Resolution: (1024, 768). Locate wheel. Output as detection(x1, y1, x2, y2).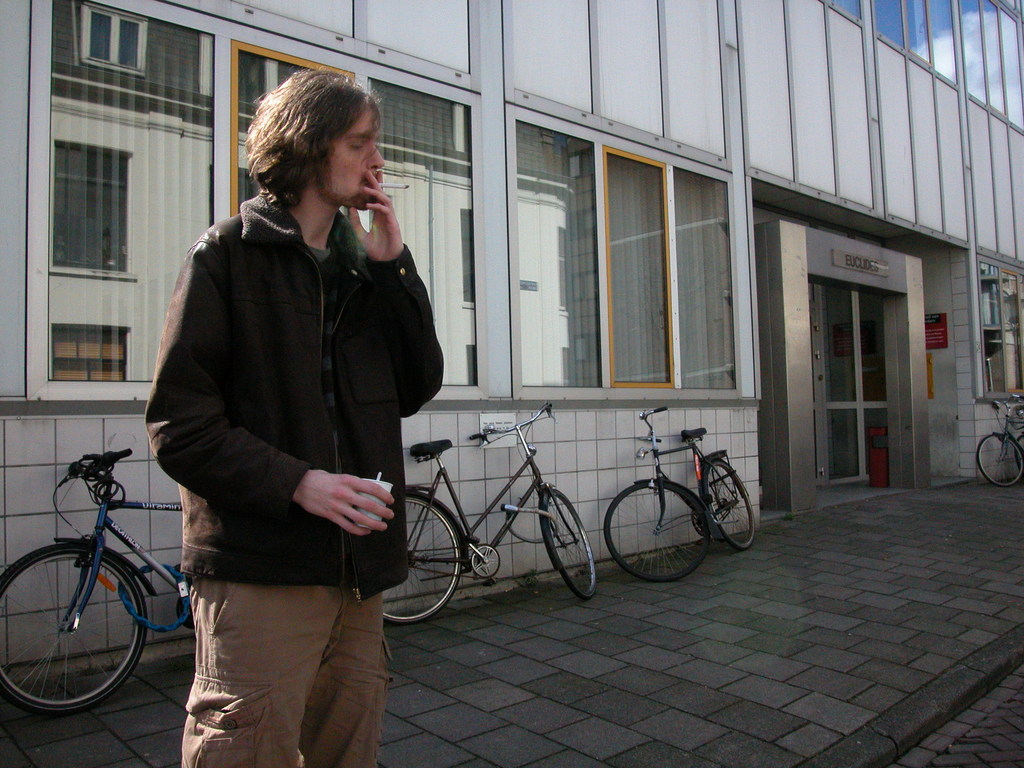
detection(703, 455, 752, 546).
